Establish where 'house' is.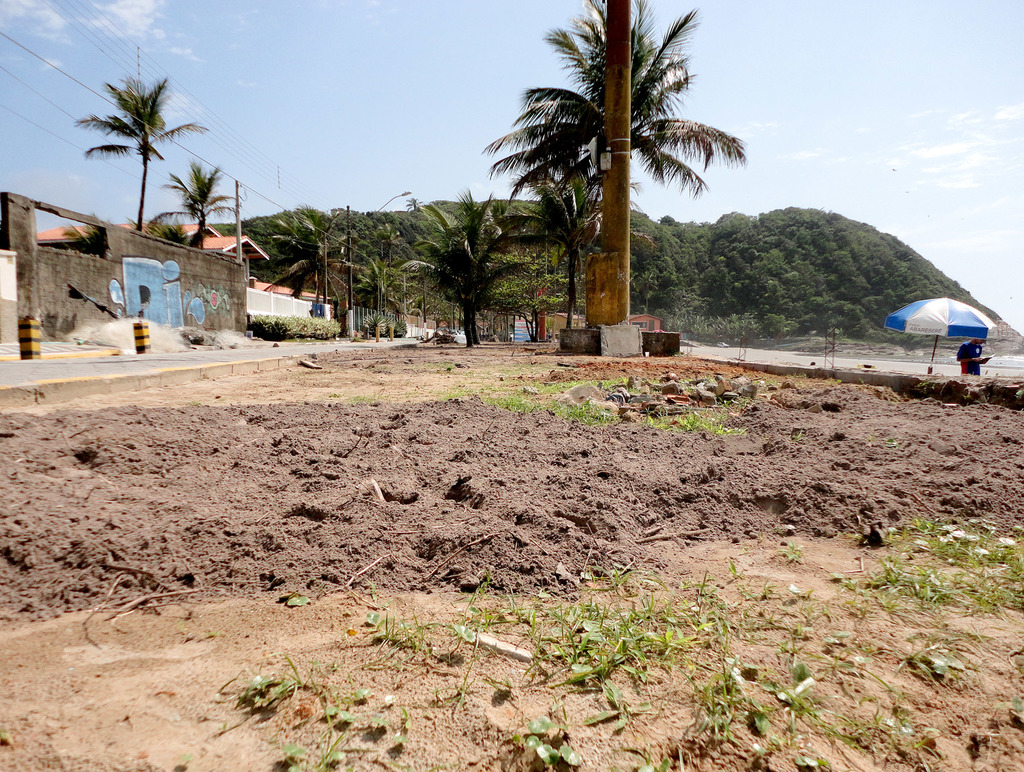
Established at BBox(490, 306, 532, 346).
